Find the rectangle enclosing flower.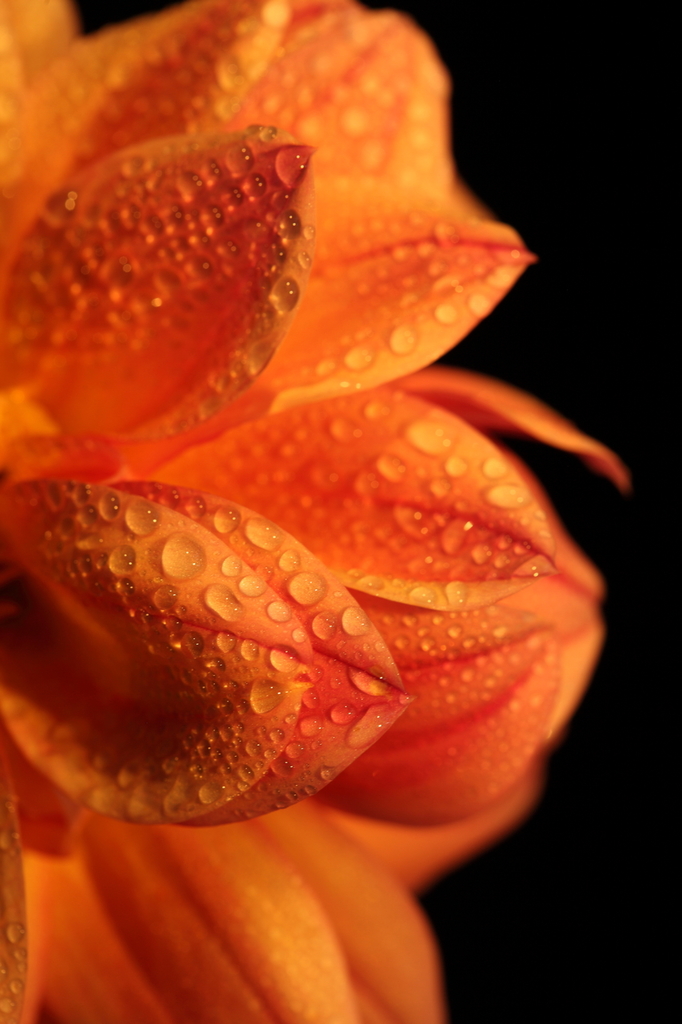
x1=0 y1=0 x2=634 y2=1023.
